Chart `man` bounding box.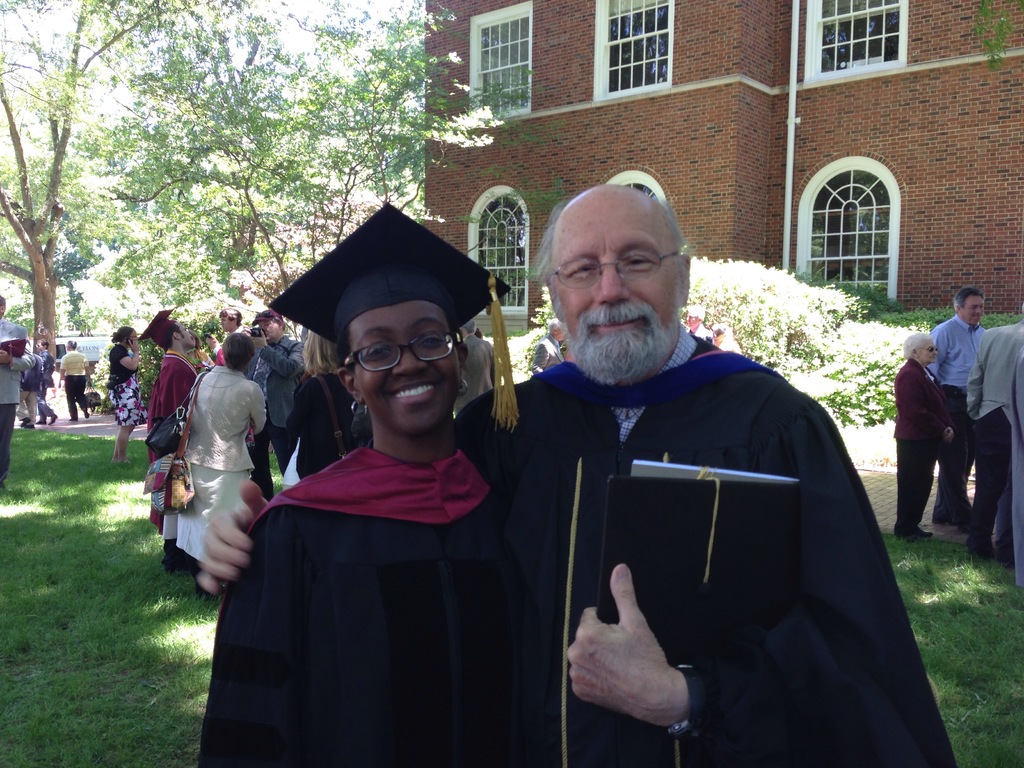
Charted: box(136, 307, 198, 575).
